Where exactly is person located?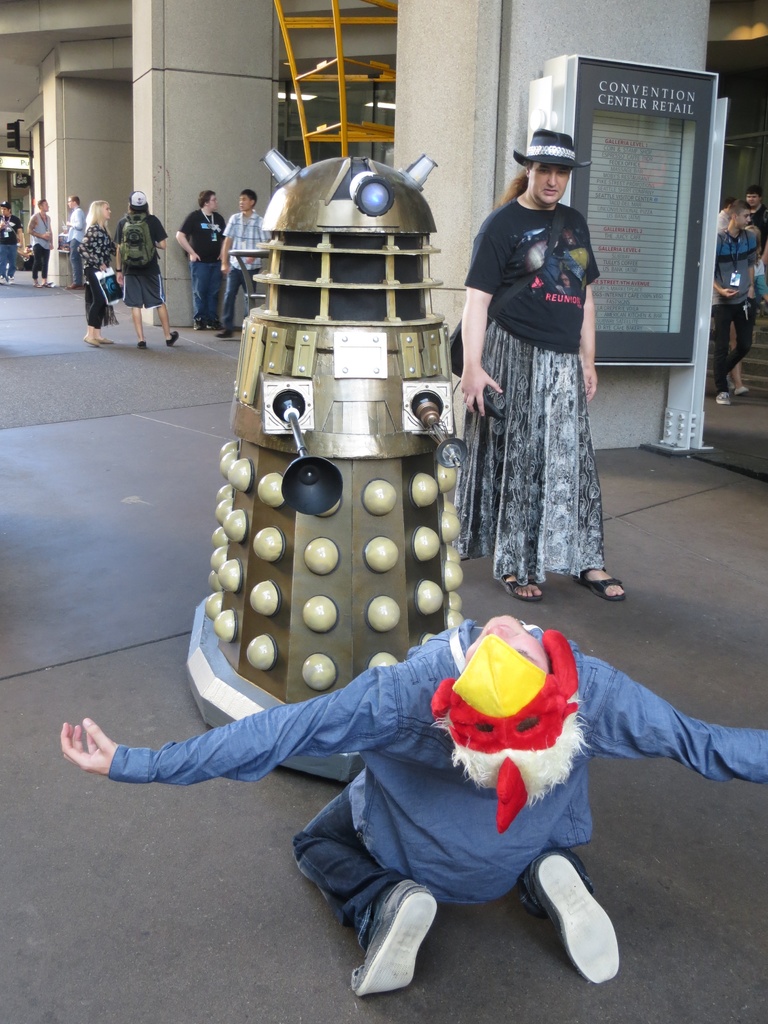
Its bounding box is <box>719,198,739,231</box>.
